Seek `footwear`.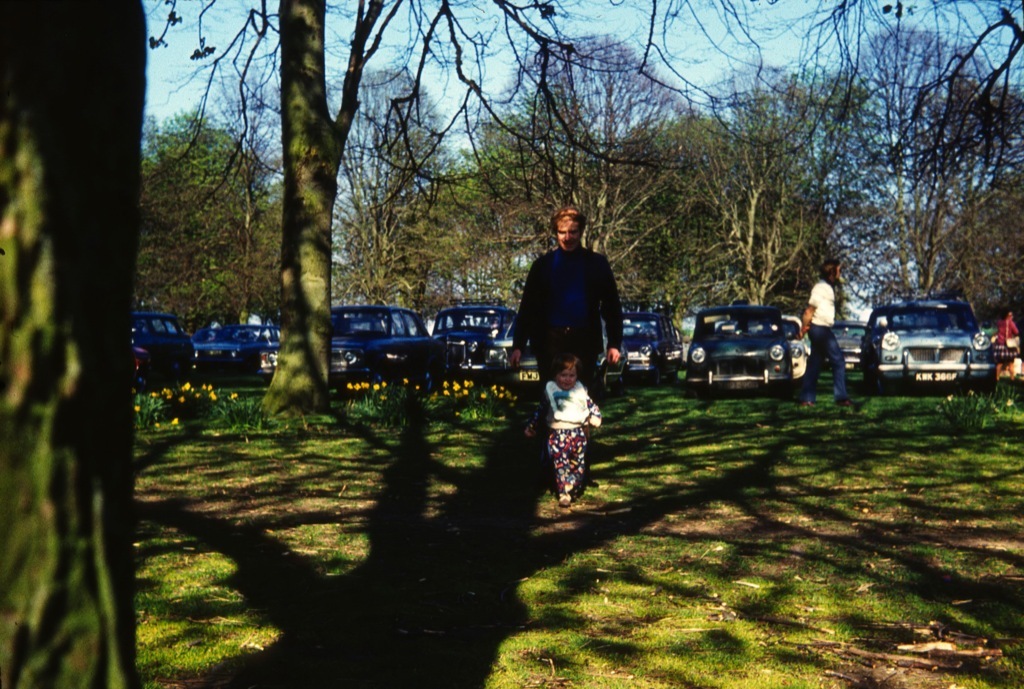
[839, 397, 853, 408].
